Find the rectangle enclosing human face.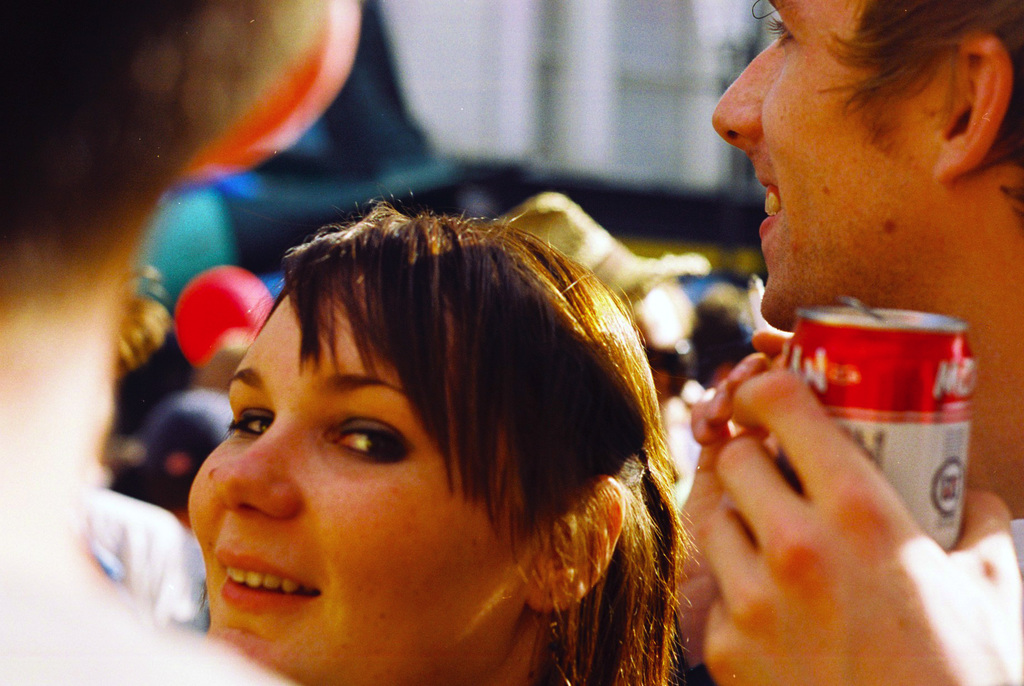
[700, 0, 942, 327].
